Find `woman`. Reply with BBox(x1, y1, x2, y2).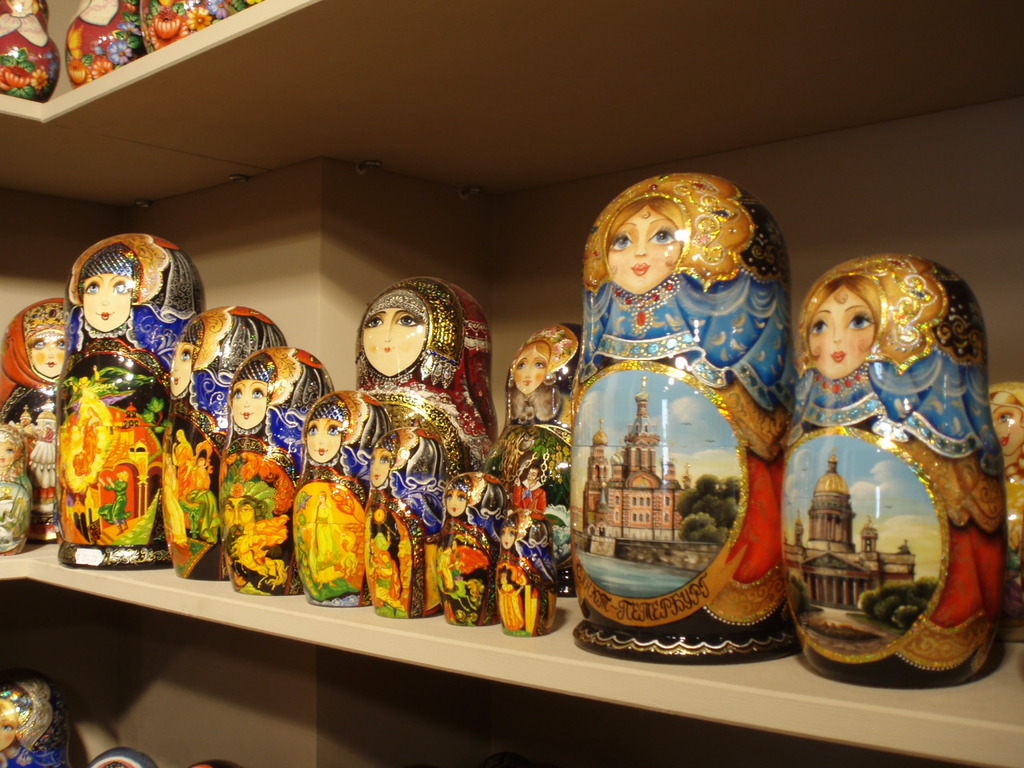
BBox(422, 476, 490, 557).
